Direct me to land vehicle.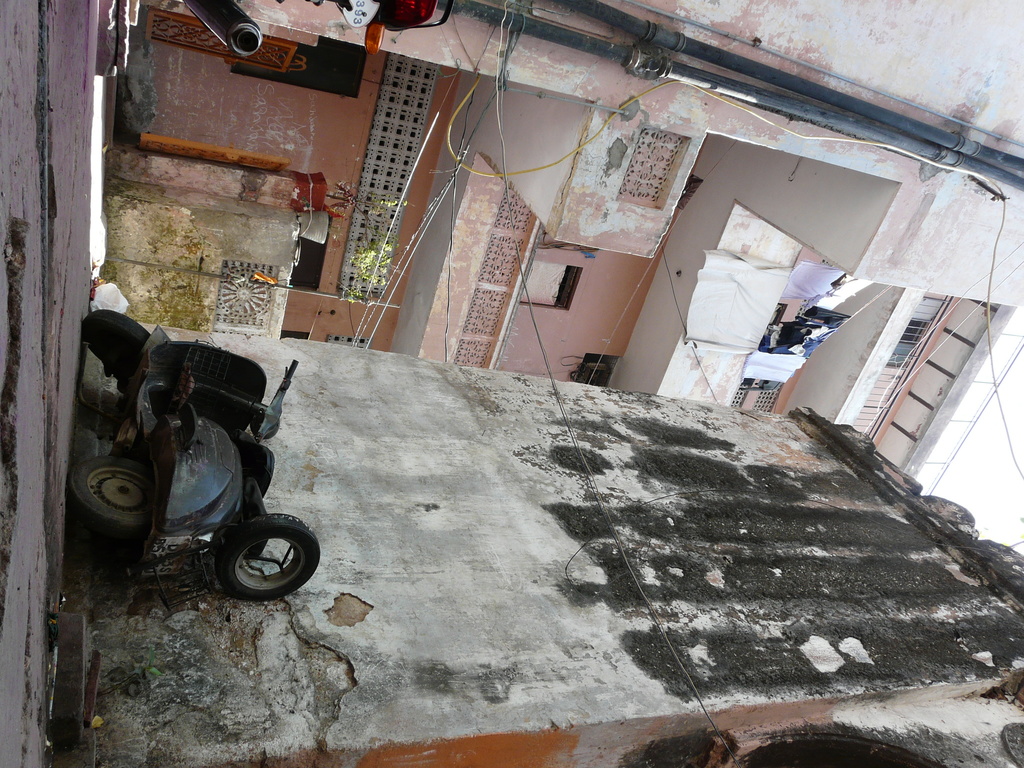
Direction: Rect(178, 0, 458, 58).
